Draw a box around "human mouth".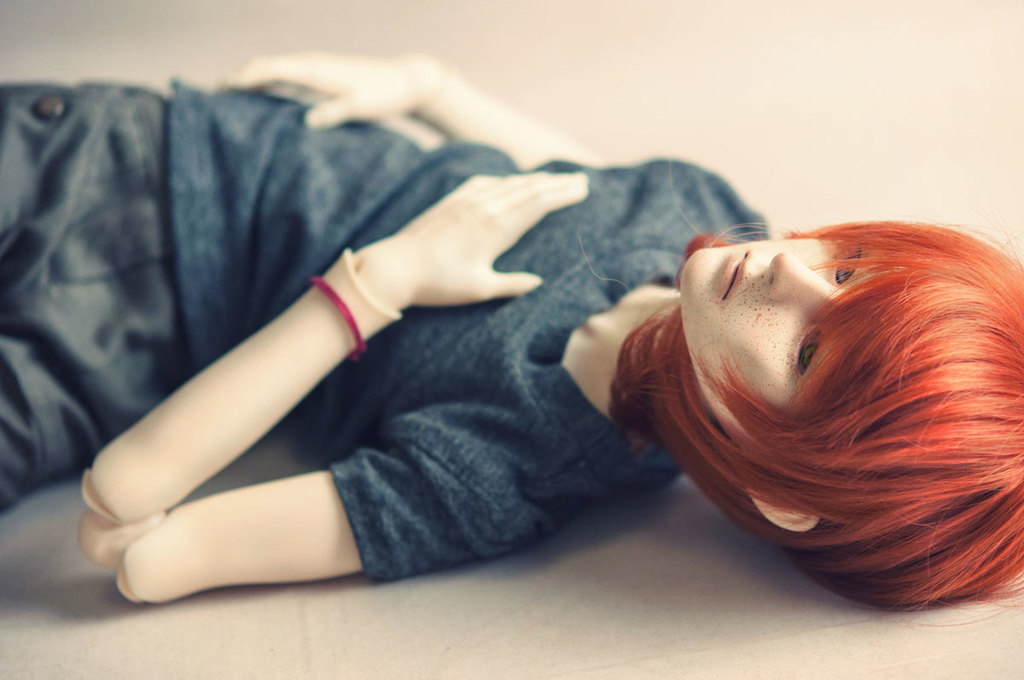
722,252,746,299.
